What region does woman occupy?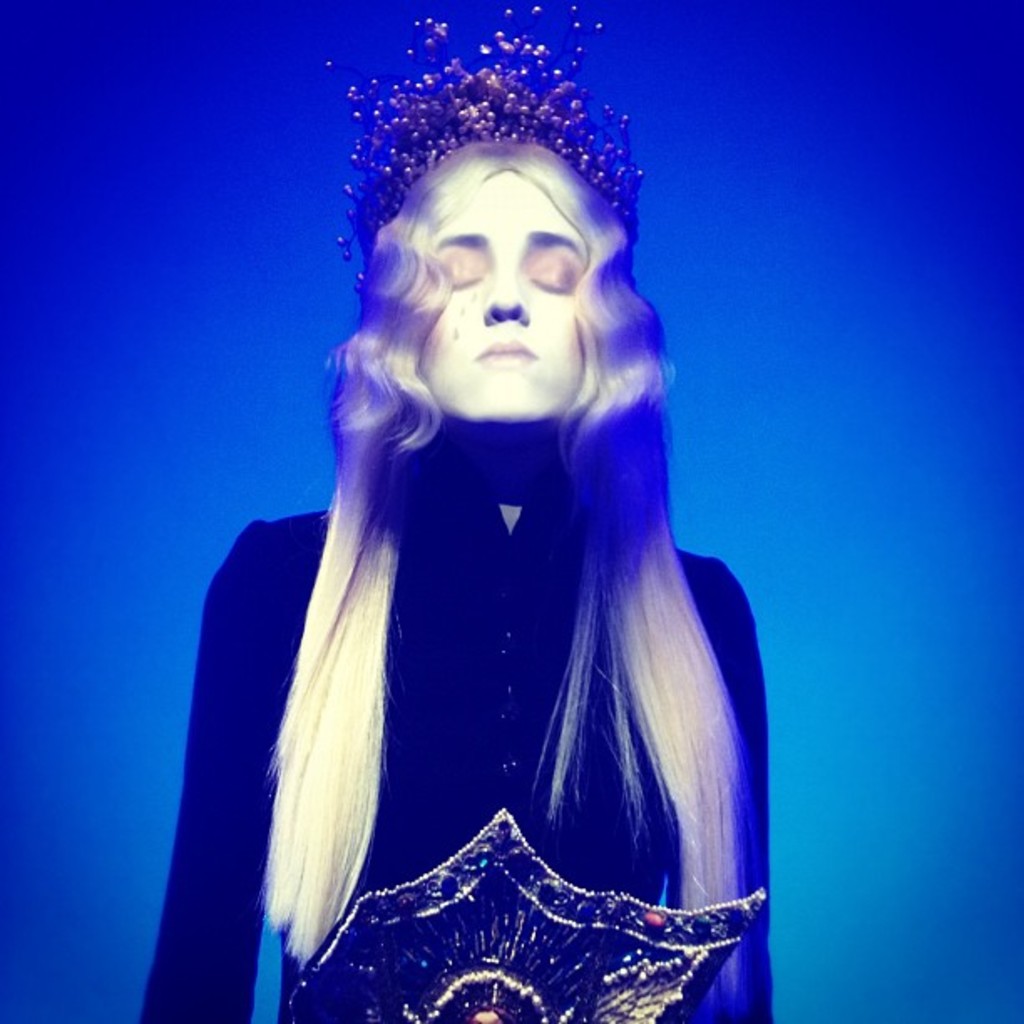
left=171, top=87, right=796, bottom=1014.
